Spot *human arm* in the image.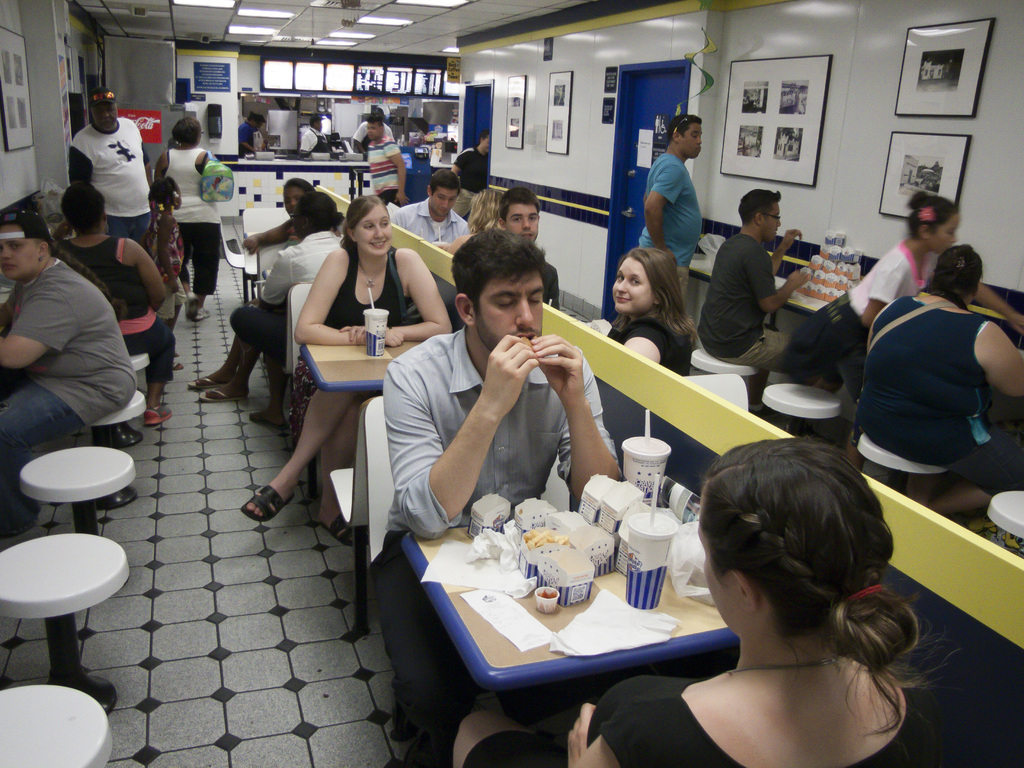
*human arm* found at box(388, 135, 408, 207).
